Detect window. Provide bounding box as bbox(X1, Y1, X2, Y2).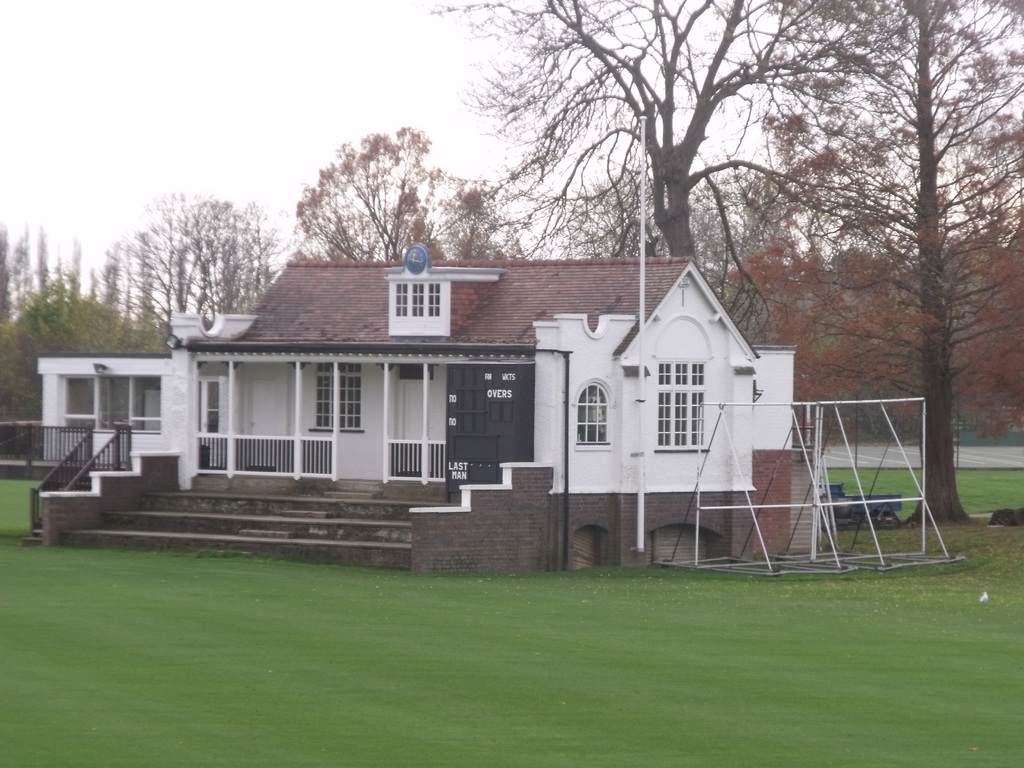
bbox(342, 357, 364, 426).
